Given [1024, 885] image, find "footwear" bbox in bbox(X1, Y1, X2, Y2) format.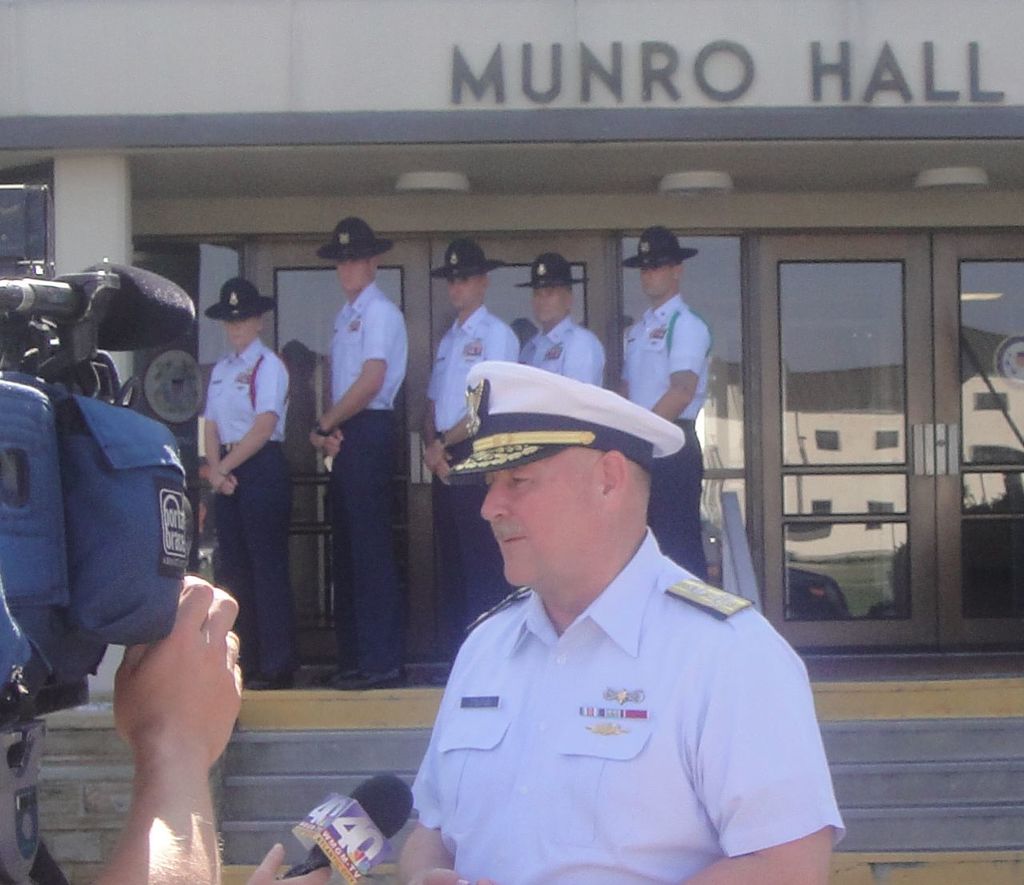
bbox(329, 666, 409, 694).
